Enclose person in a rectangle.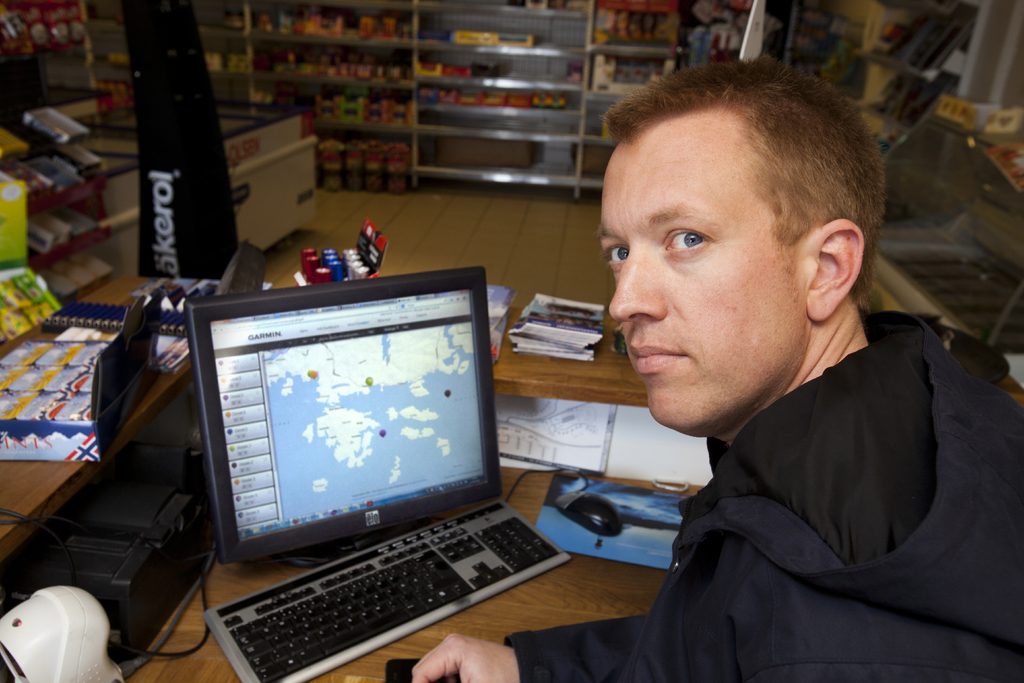
pyautogui.locateOnScreen(404, 61, 1023, 682).
